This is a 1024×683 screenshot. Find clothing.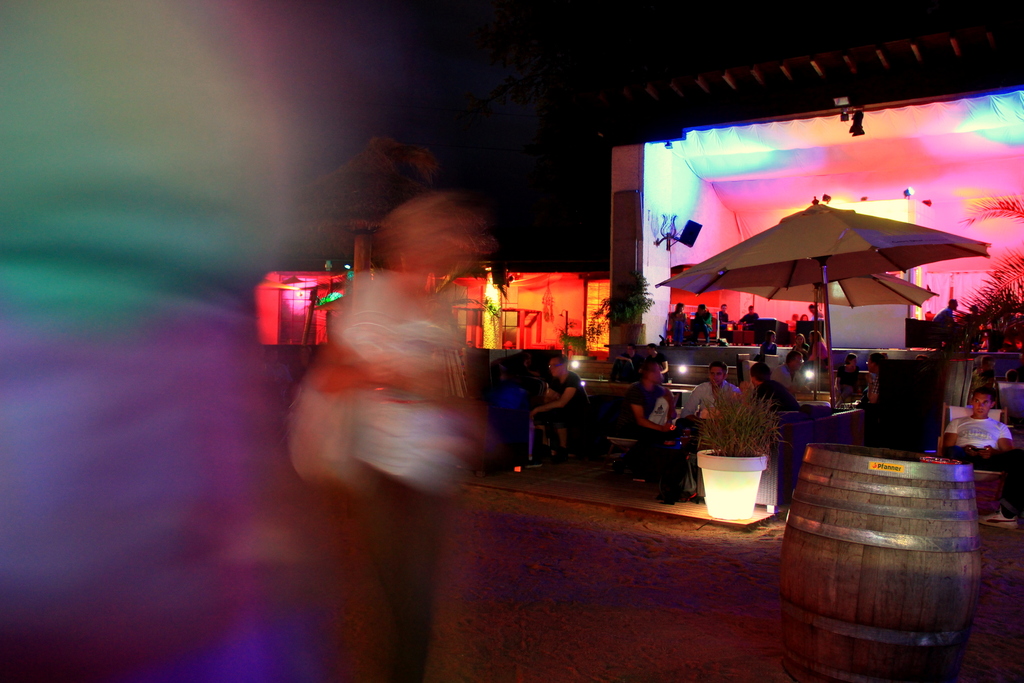
Bounding box: 790 340 806 378.
